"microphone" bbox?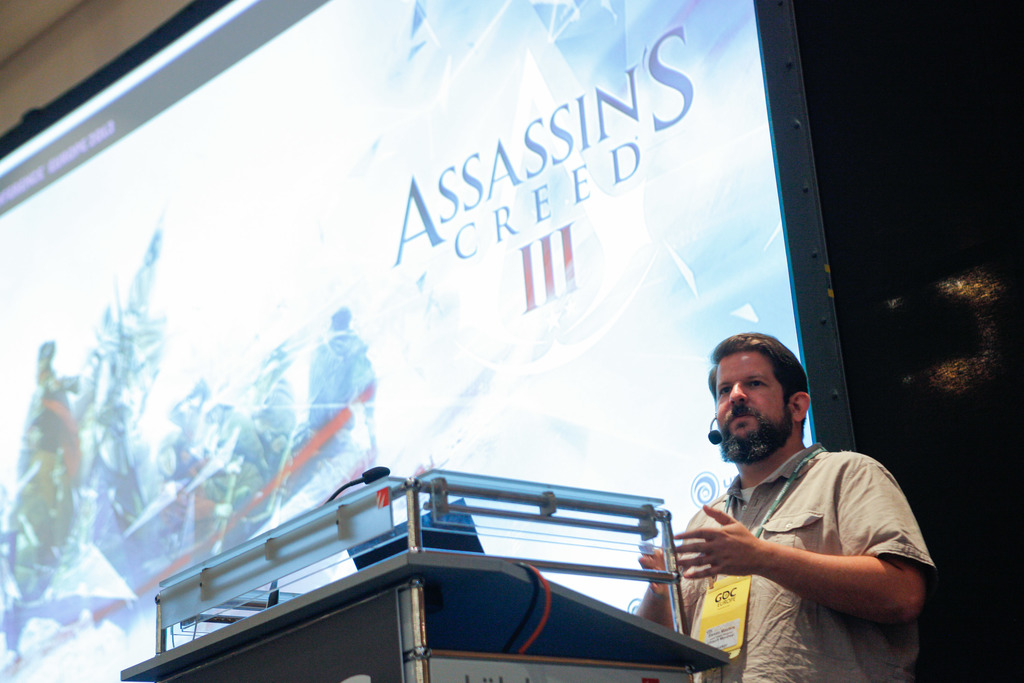
locate(360, 467, 394, 486)
